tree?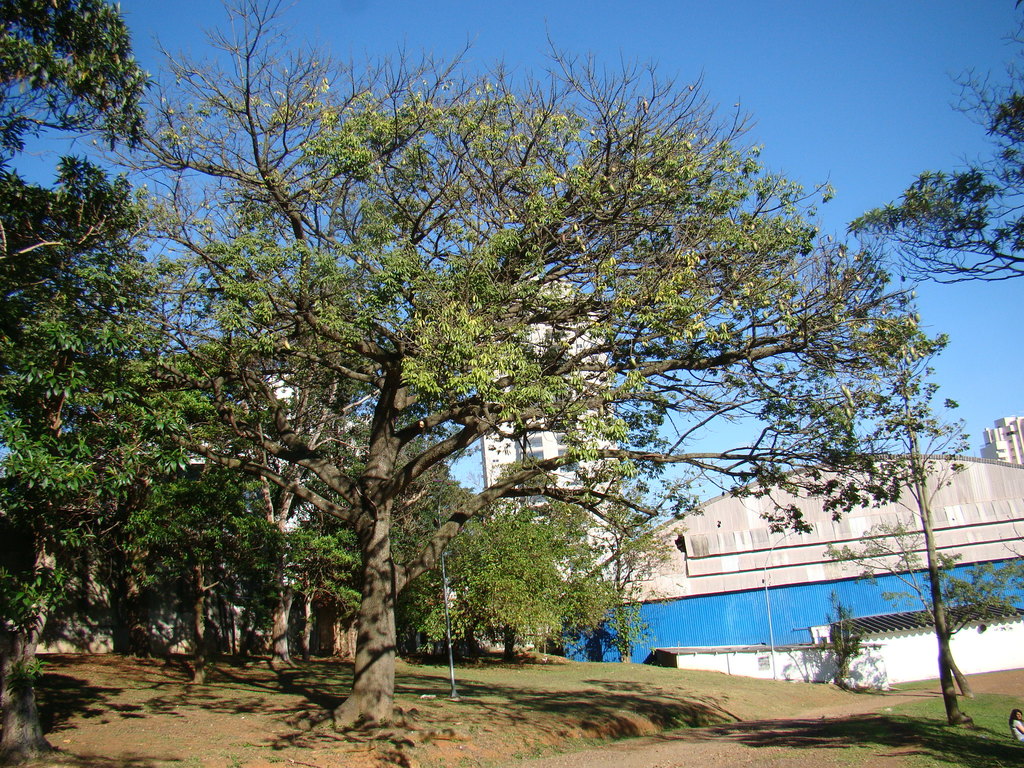
[x1=813, y1=505, x2=1023, y2=703]
